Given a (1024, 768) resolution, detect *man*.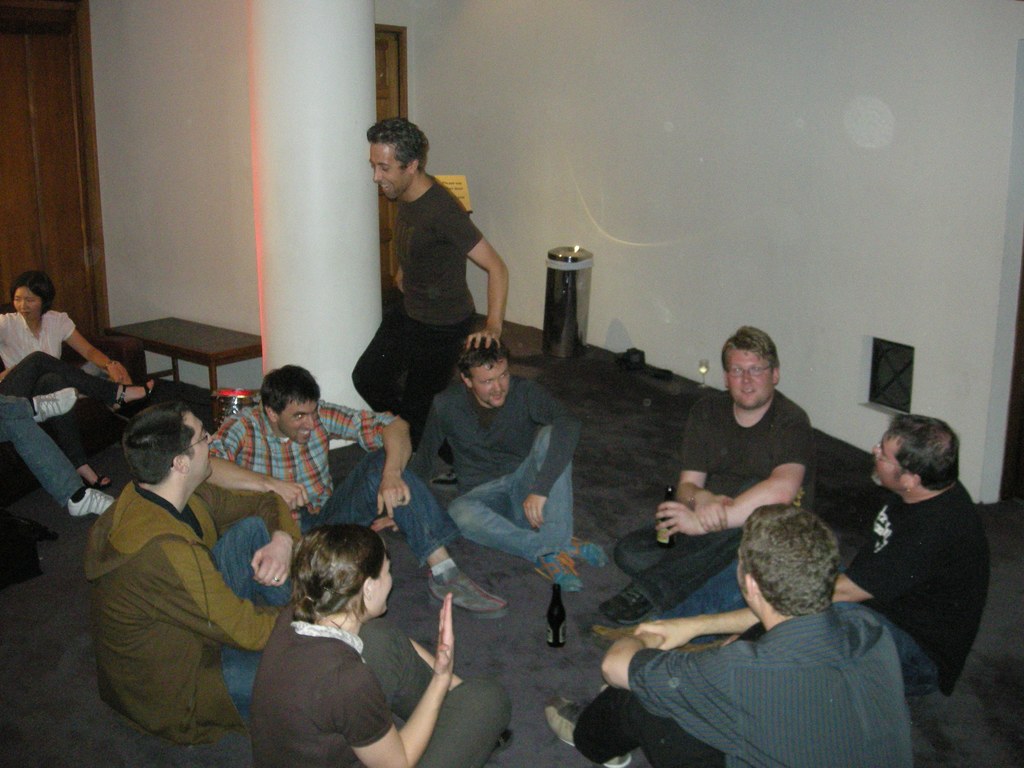
box=[351, 115, 511, 495].
